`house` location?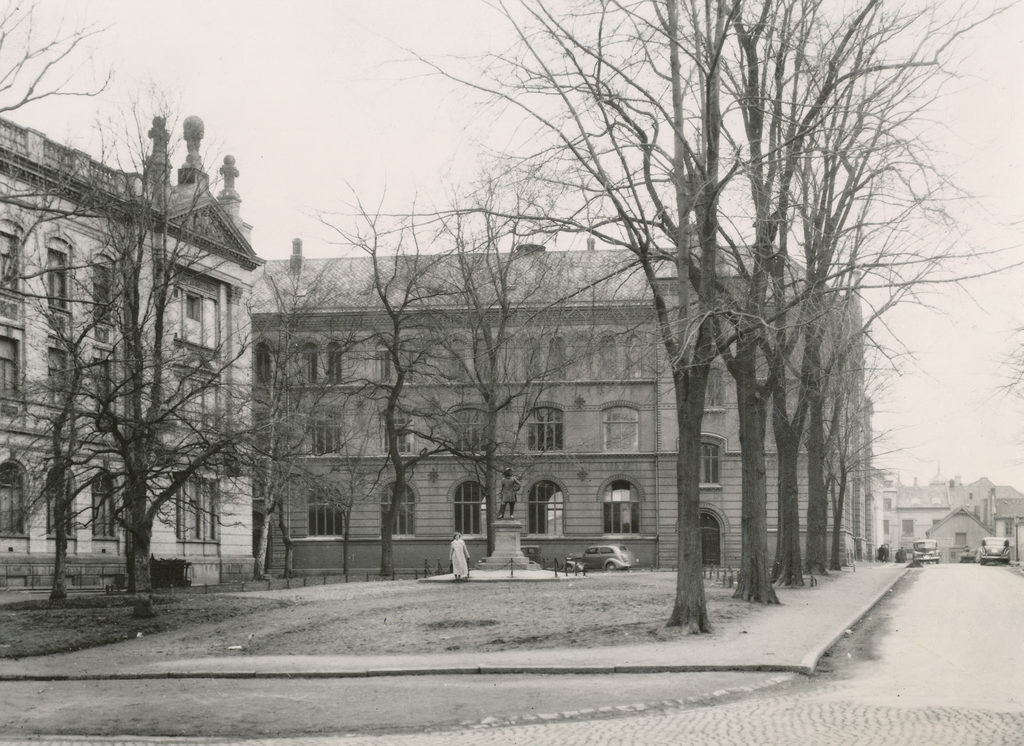
(253, 236, 880, 575)
